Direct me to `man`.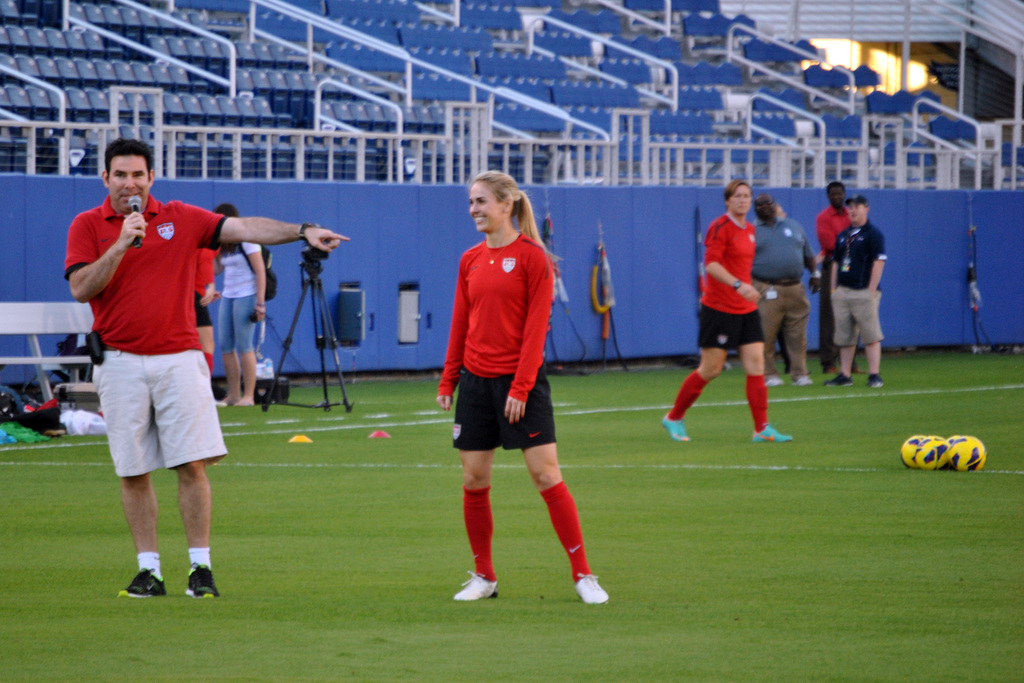
Direction: locate(833, 190, 891, 392).
